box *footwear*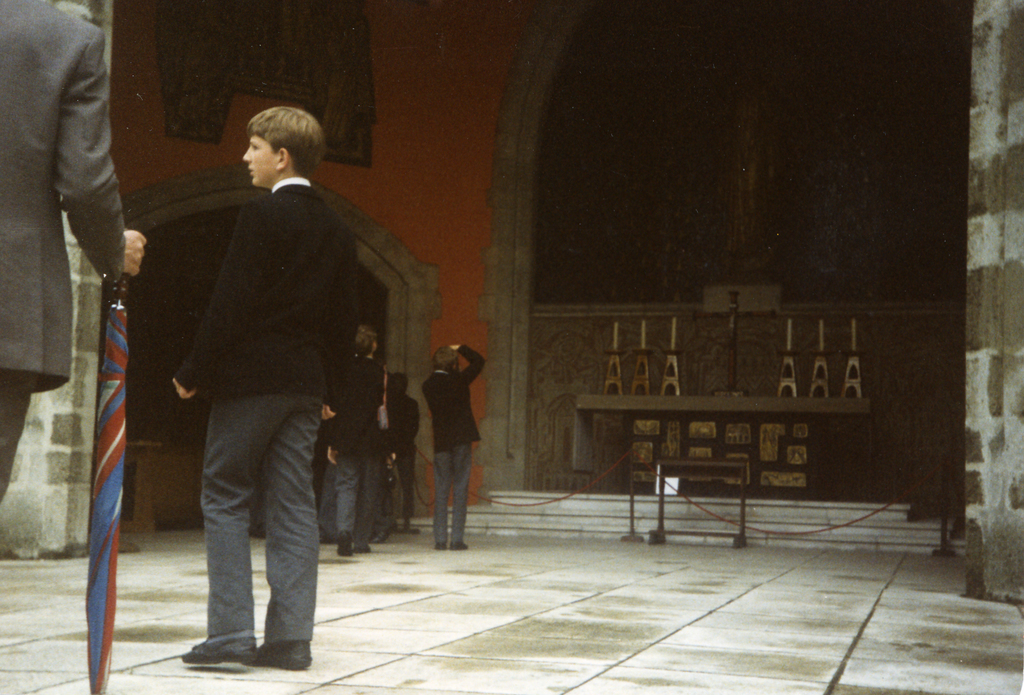
451 539 465 548
